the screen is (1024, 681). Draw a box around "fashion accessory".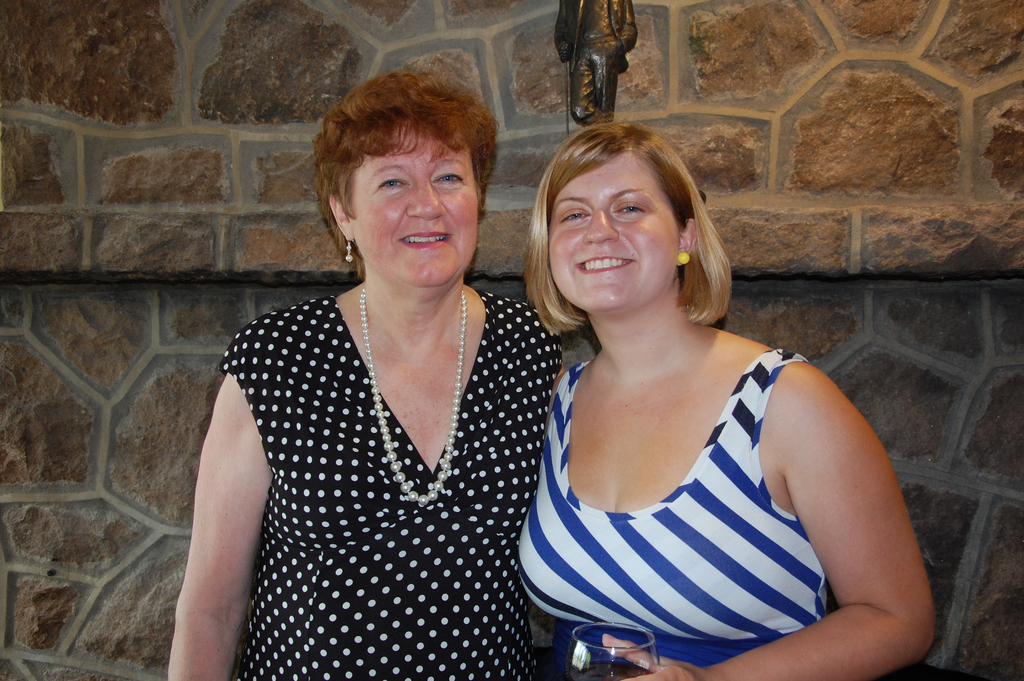
[left=674, top=249, right=691, bottom=267].
